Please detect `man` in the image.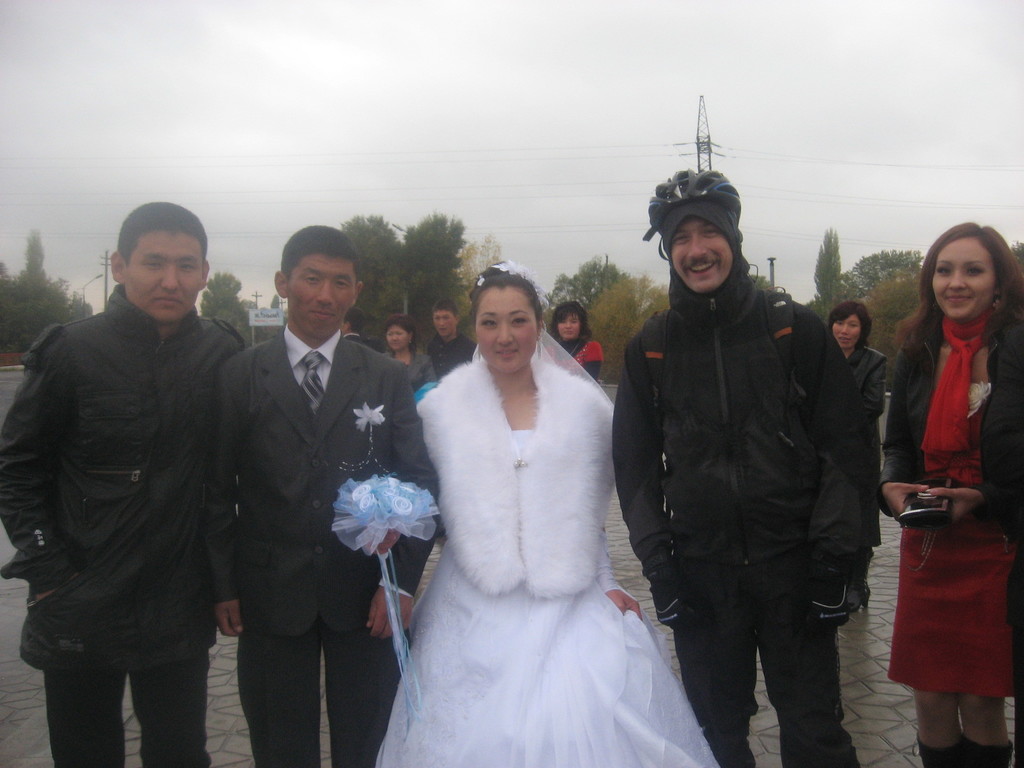
0/199/245/767.
